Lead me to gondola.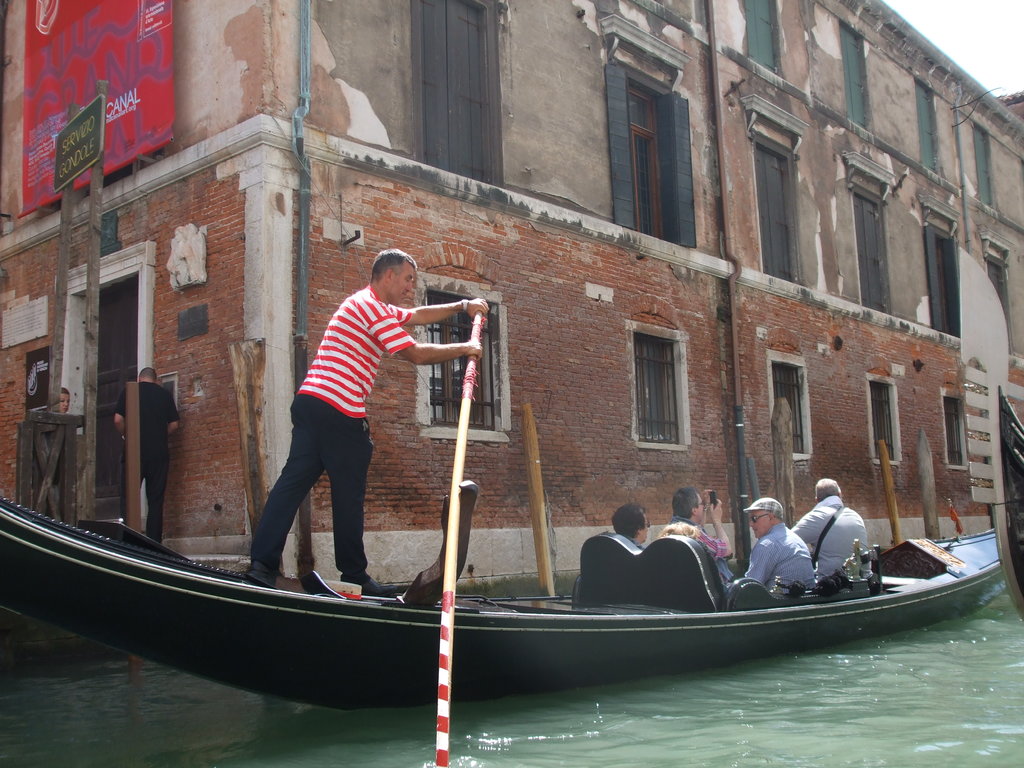
Lead to box(0, 474, 989, 695).
